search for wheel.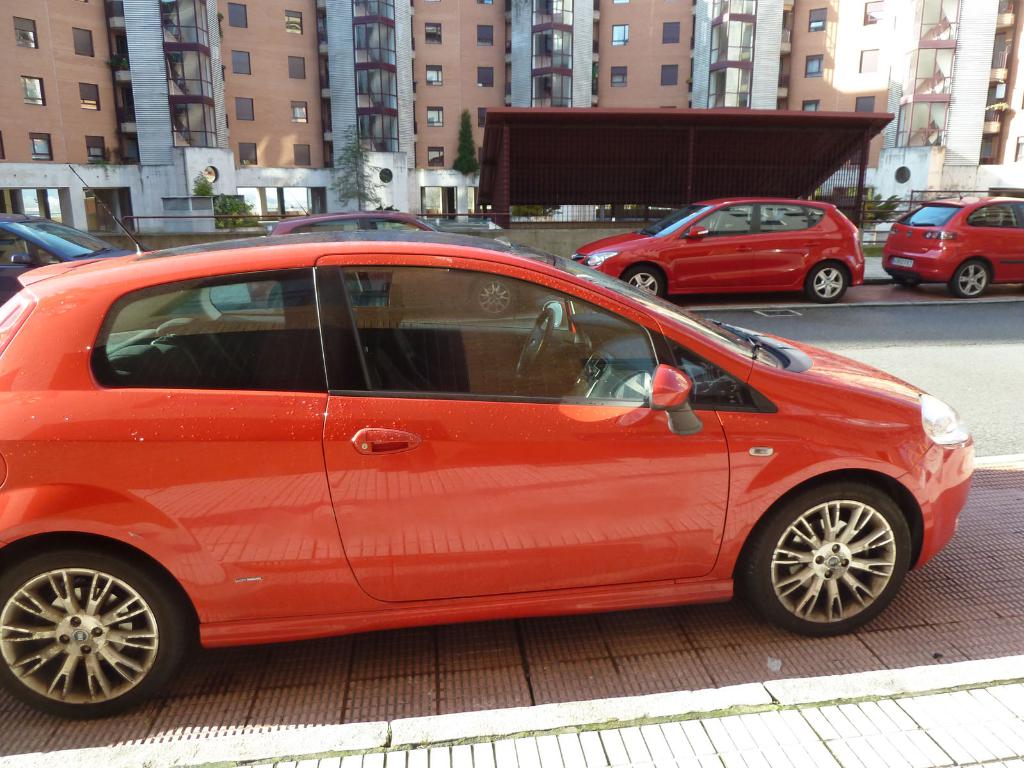
Found at 0/549/188/715.
